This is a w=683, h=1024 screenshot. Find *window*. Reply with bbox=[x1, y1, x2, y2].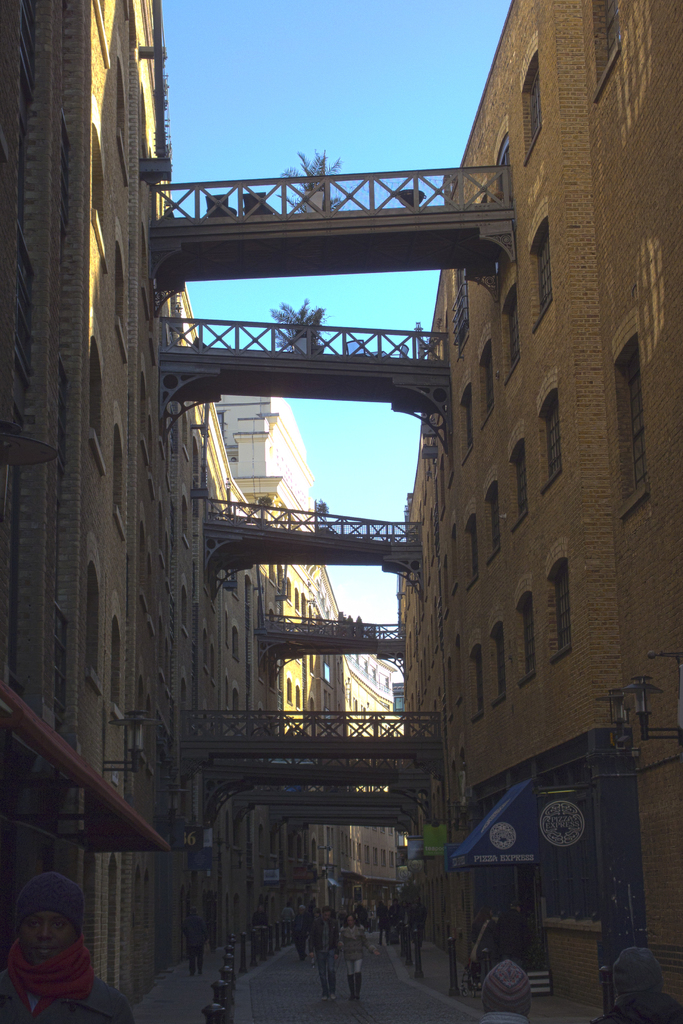
bbox=[231, 677, 243, 724].
